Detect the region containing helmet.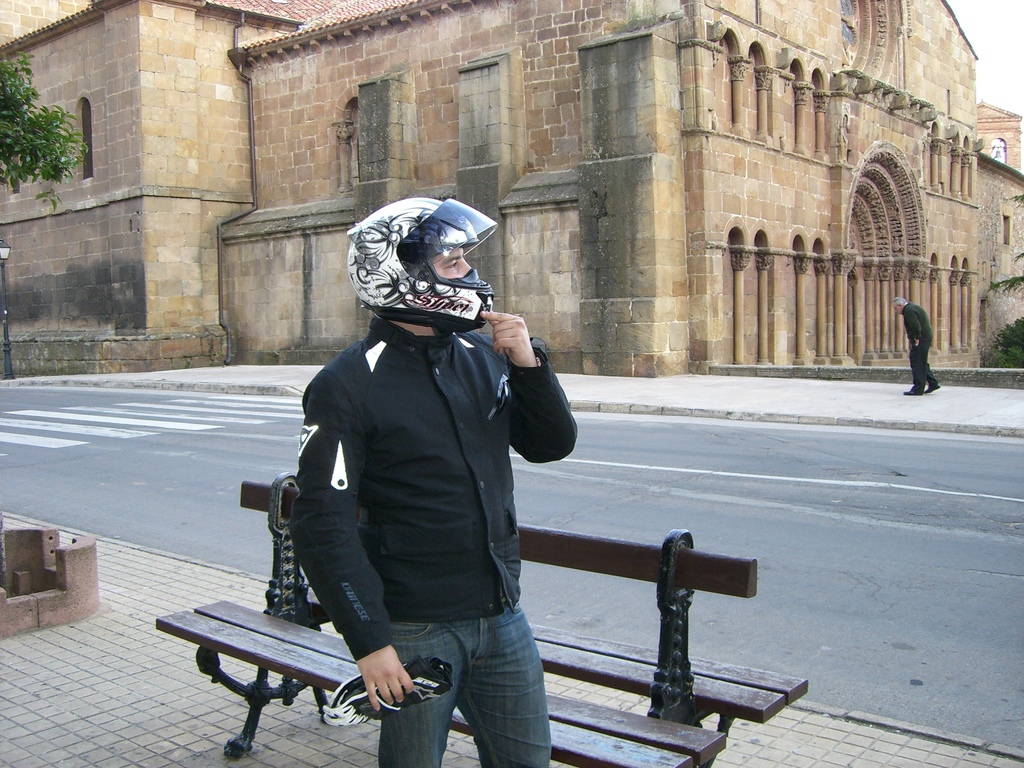
346:202:490:357.
